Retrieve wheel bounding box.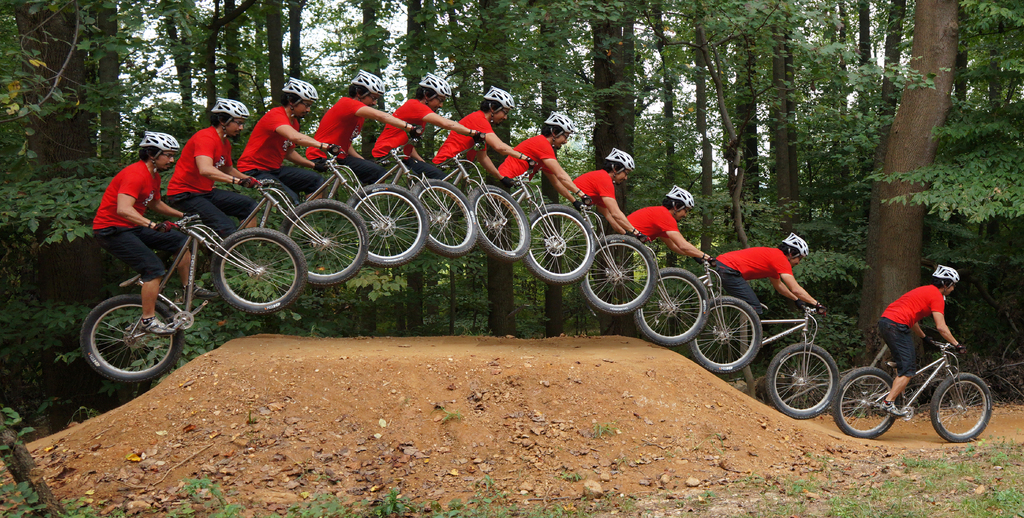
Bounding box: x1=632 y1=266 x2=715 y2=344.
